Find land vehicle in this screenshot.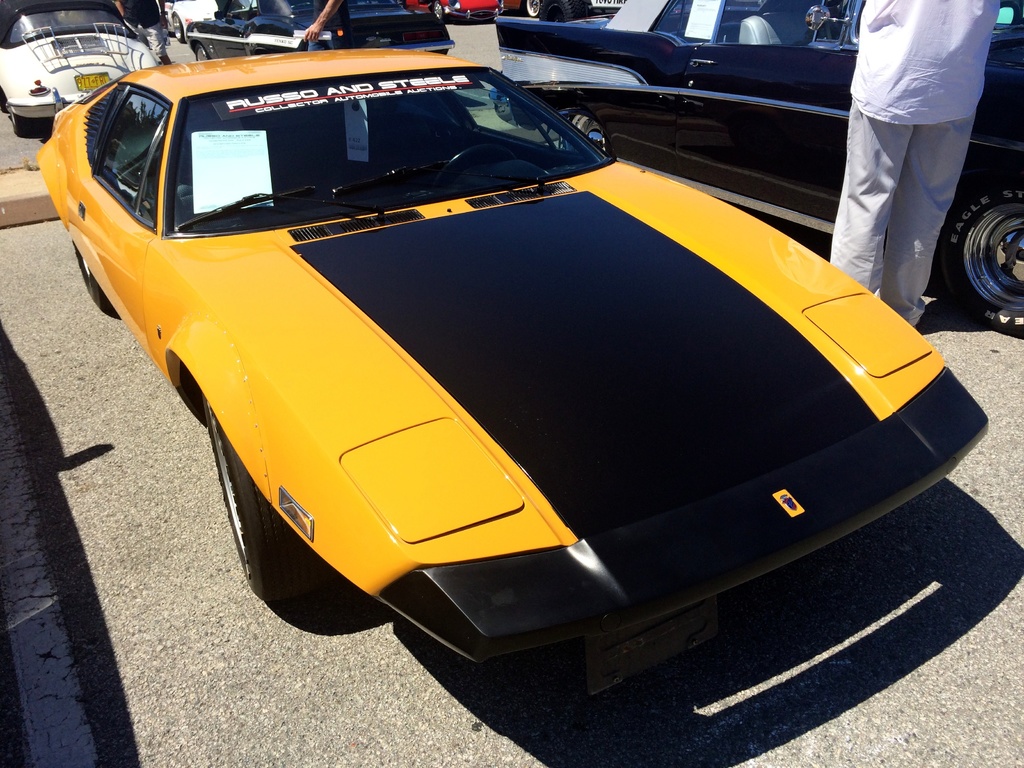
The bounding box for land vehicle is bbox(131, 34, 979, 700).
